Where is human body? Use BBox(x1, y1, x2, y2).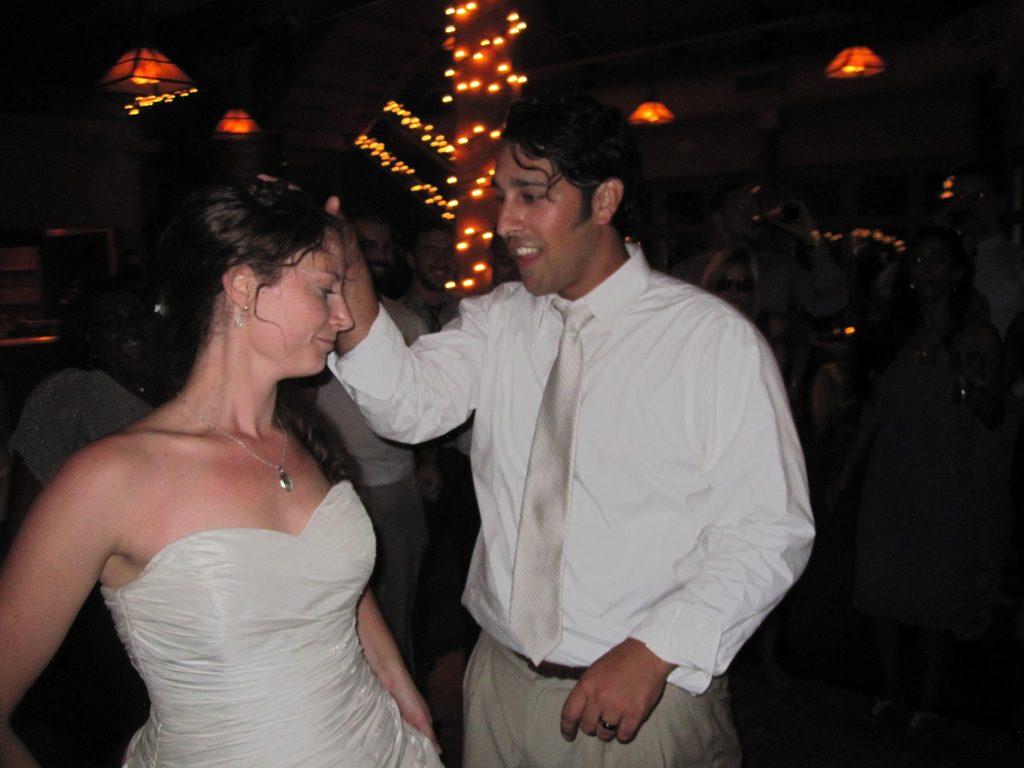
BBox(405, 286, 463, 596).
